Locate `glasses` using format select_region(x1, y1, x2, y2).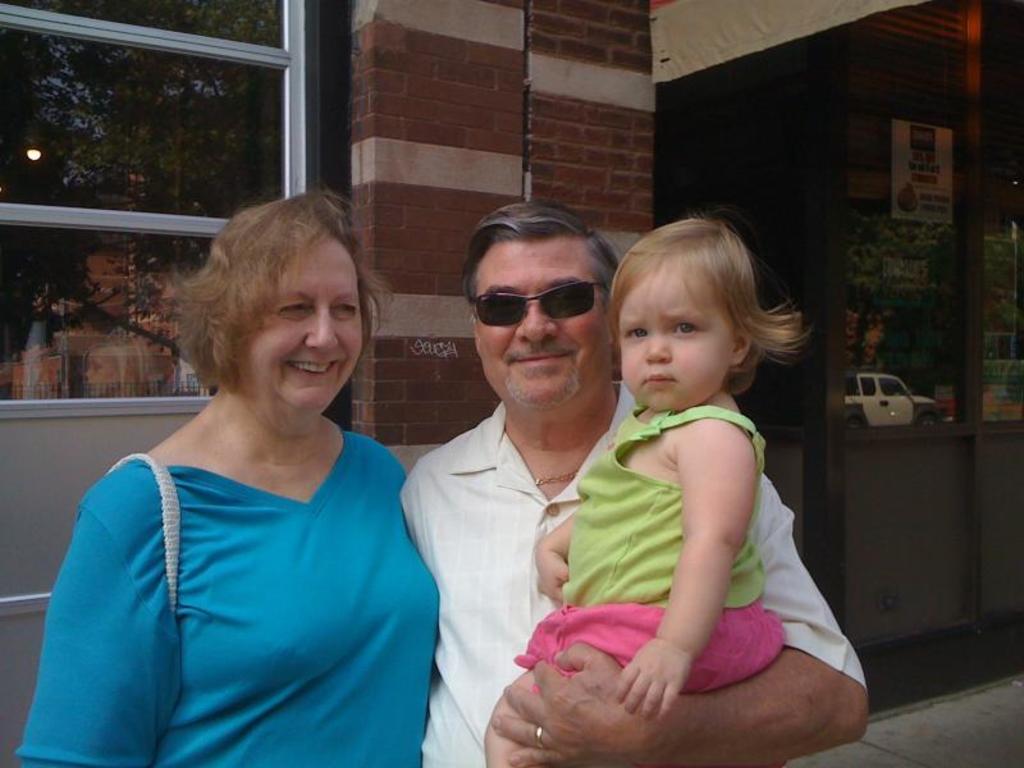
select_region(468, 278, 621, 339).
